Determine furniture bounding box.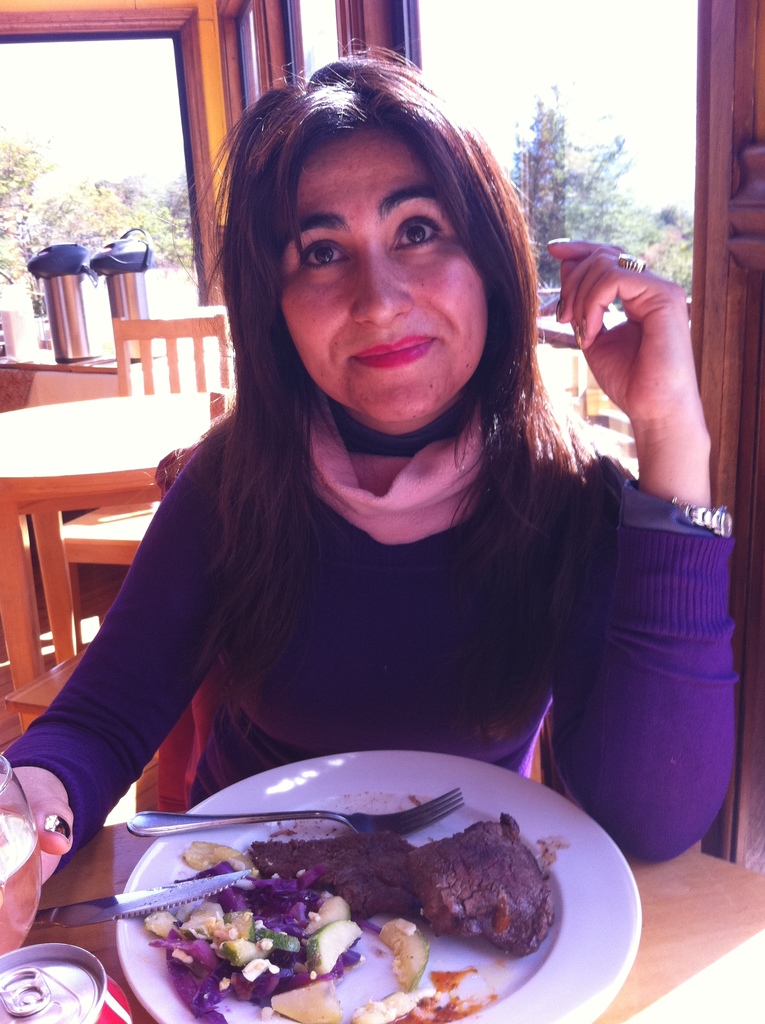
Determined: [1, 344, 125, 413].
